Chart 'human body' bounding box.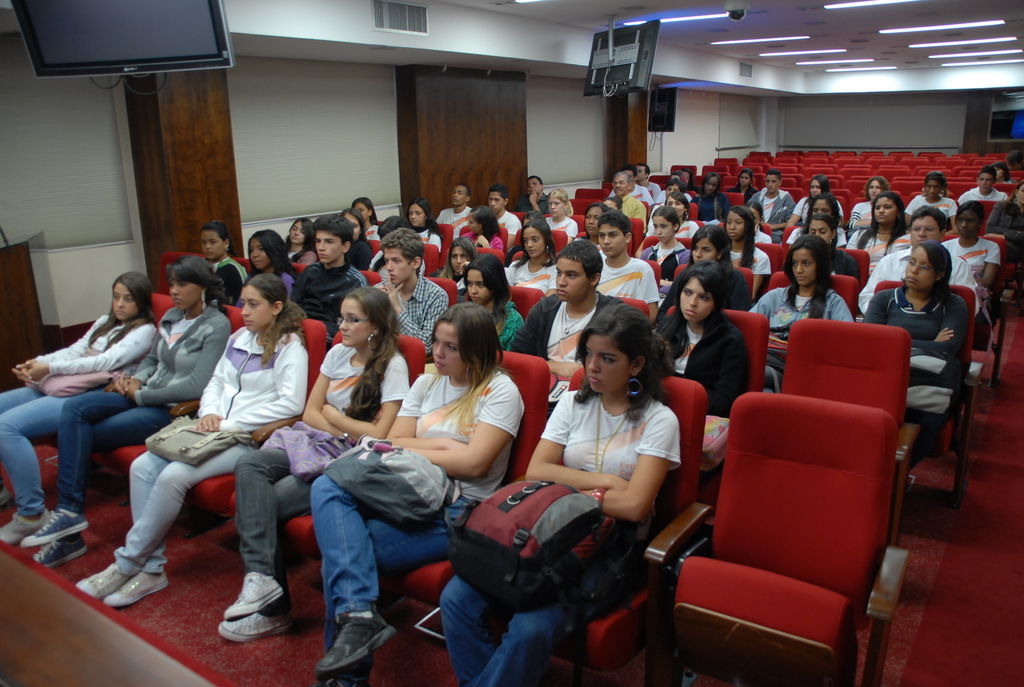
Charted: rect(714, 200, 769, 308).
